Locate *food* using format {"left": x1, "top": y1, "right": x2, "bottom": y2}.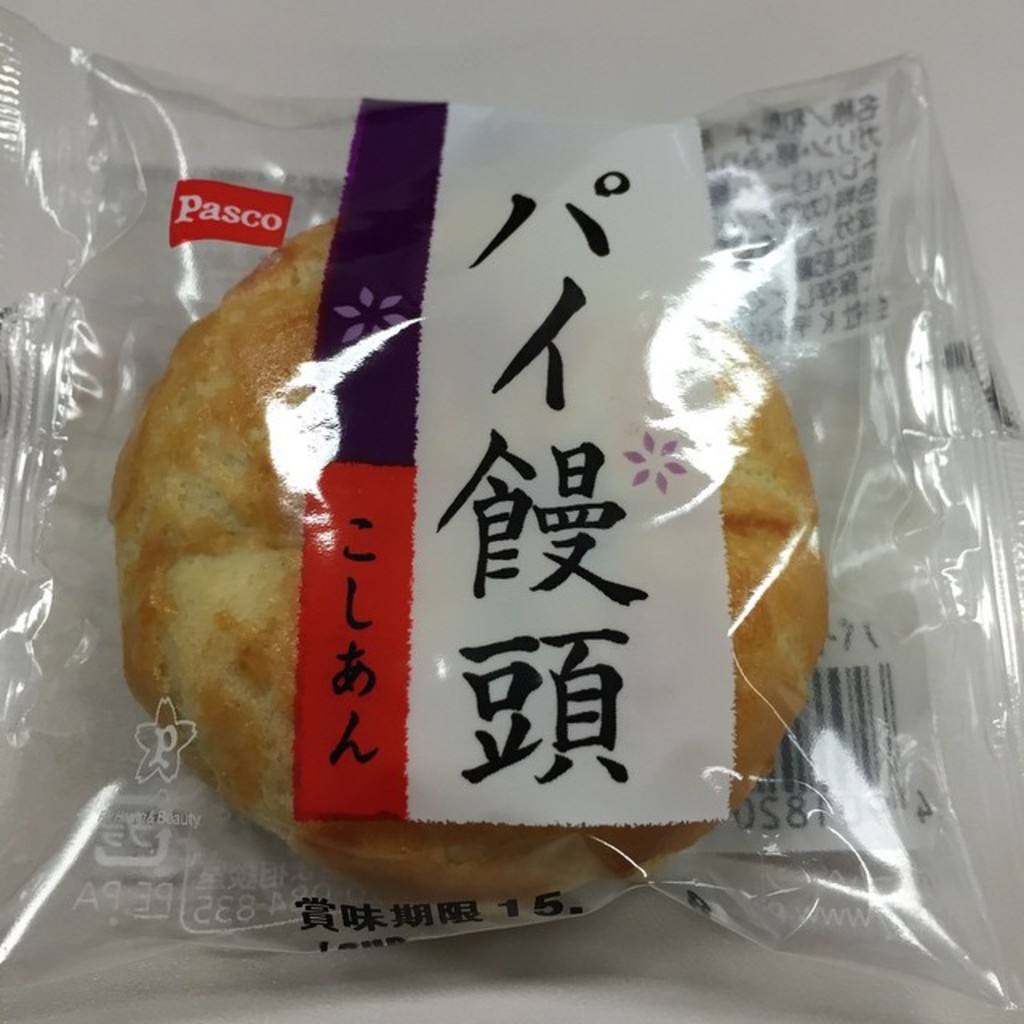
{"left": 157, "top": 115, "right": 797, "bottom": 886}.
